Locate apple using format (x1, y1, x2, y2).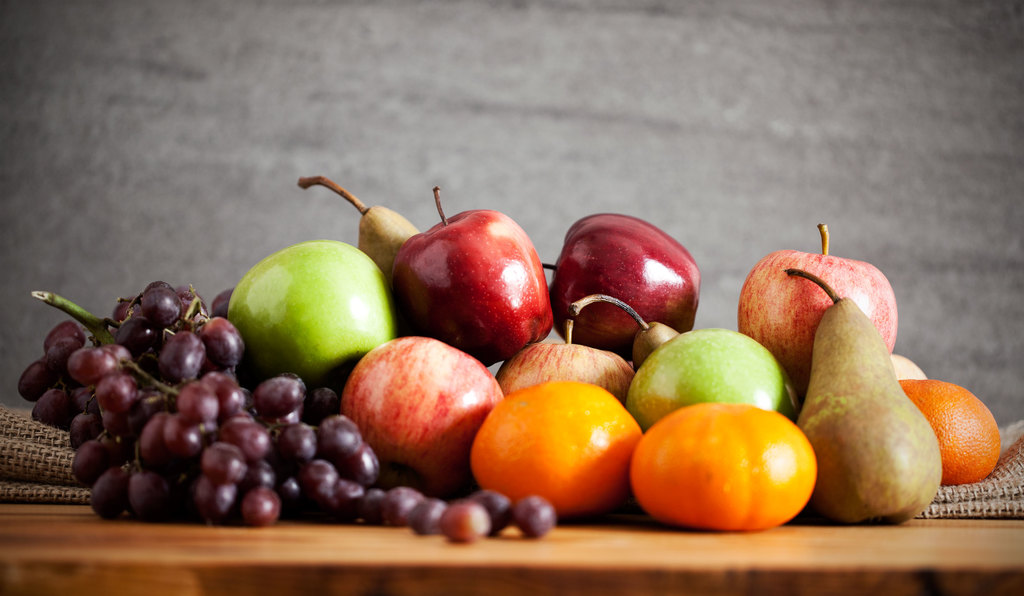
(493, 319, 633, 407).
